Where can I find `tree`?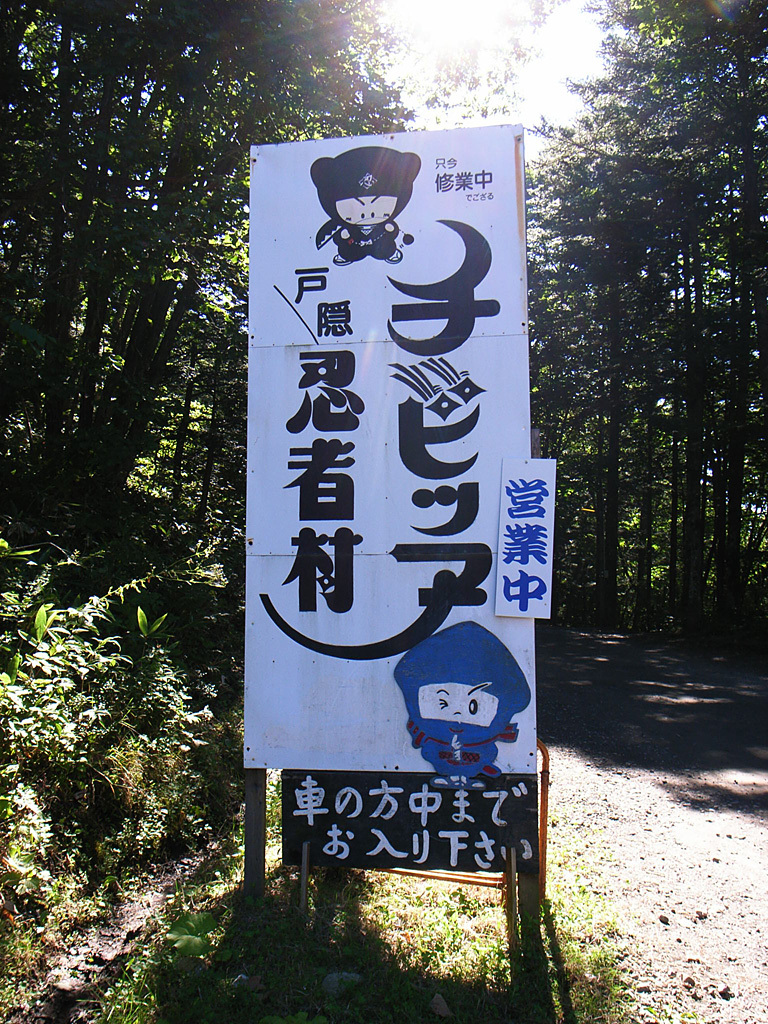
You can find it at crop(534, 17, 743, 671).
